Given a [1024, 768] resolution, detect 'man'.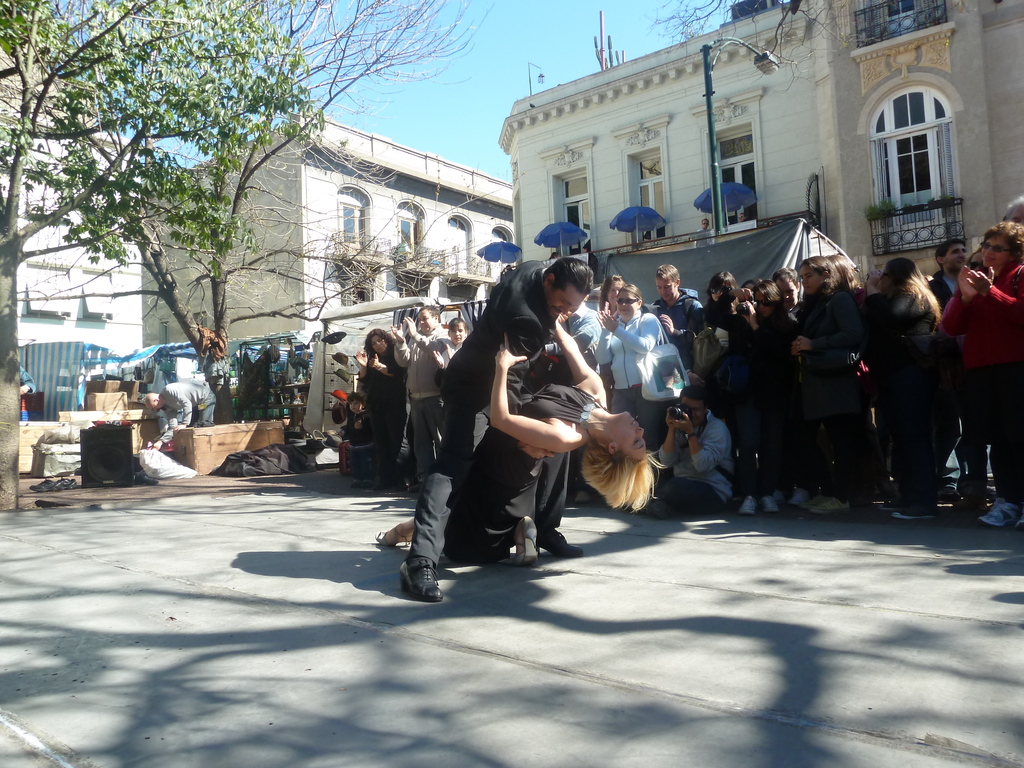
region(921, 242, 970, 321).
